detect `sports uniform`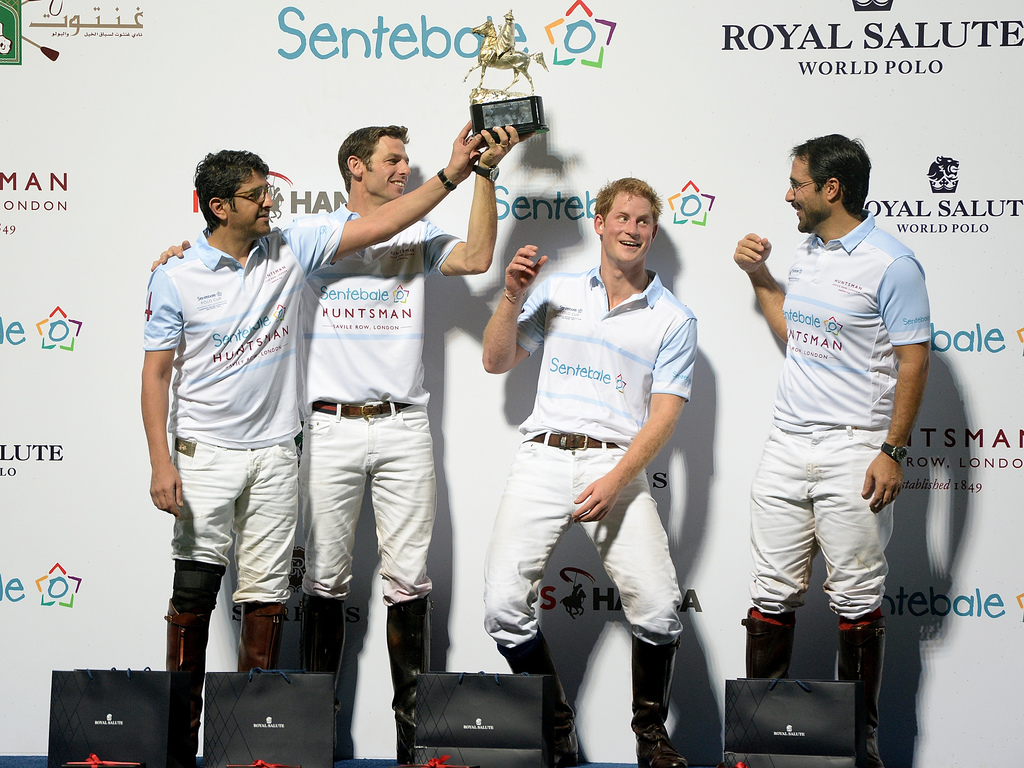
[left=300, top=199, right=433, bottom=611]
